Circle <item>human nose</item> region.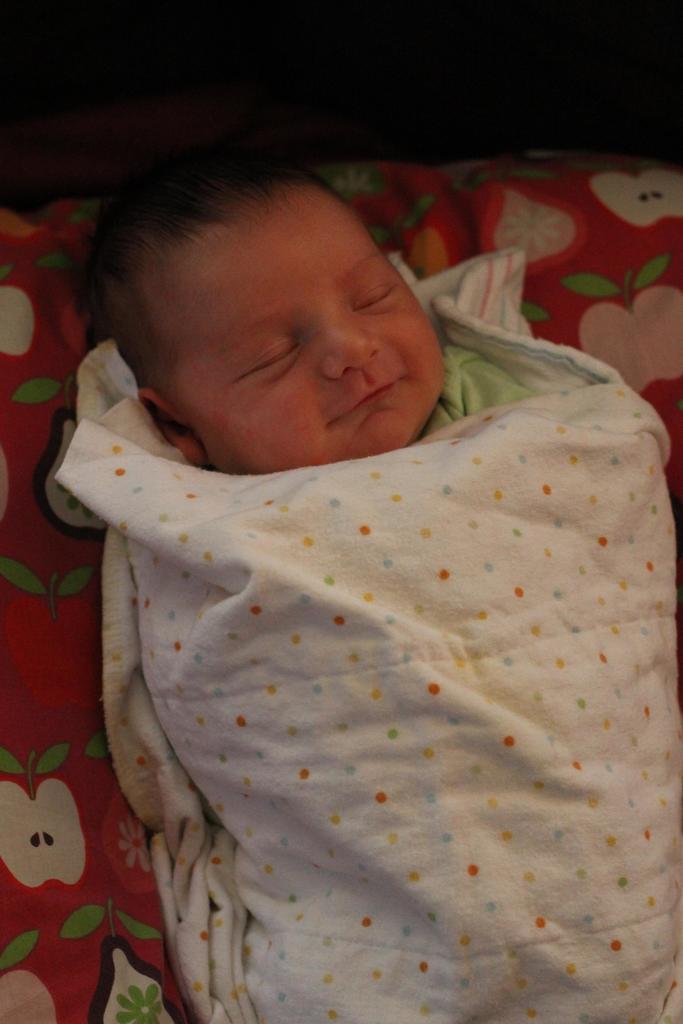
Region: <region>324, 323, 386, 385</region>.
